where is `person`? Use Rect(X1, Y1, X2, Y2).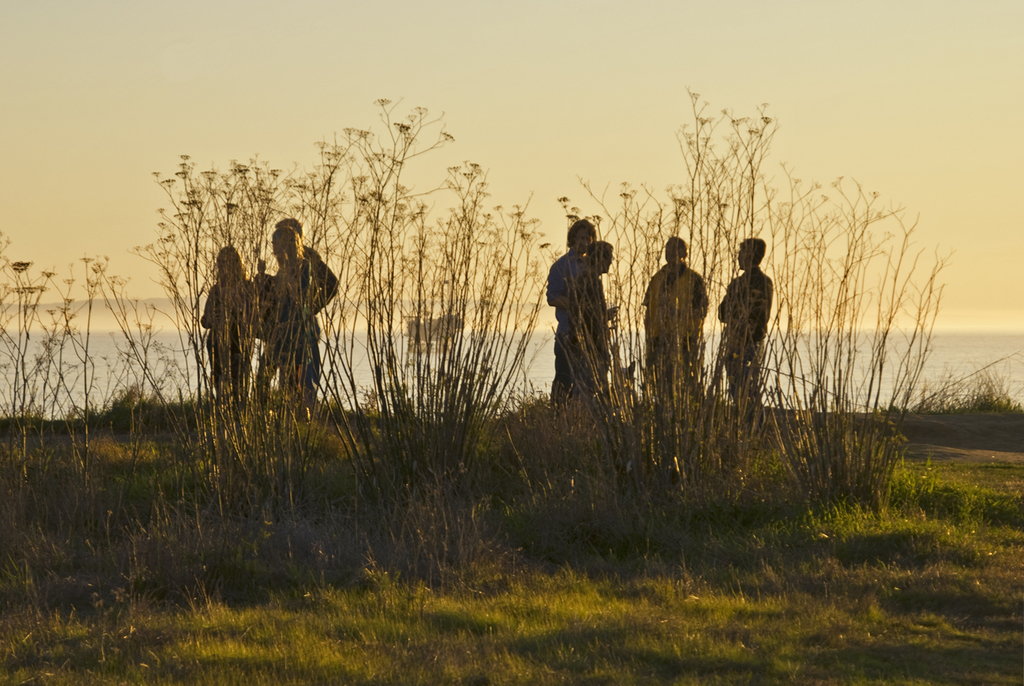
Rect(546, 219, 614, 404).
